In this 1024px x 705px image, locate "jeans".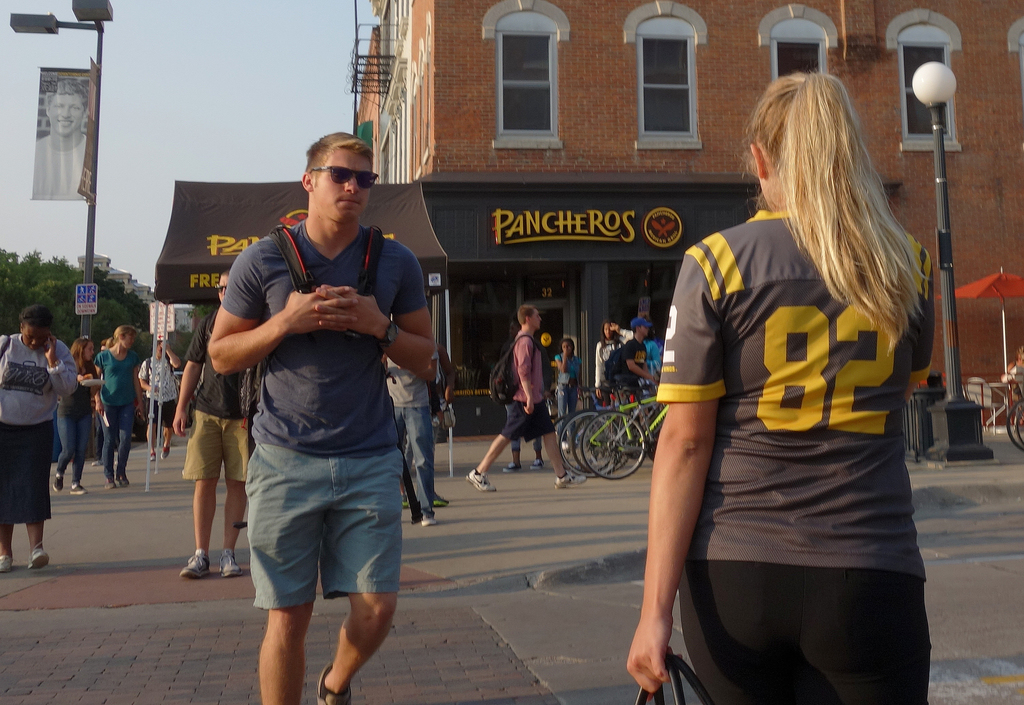
Bounding box: 147 398 179 428.
